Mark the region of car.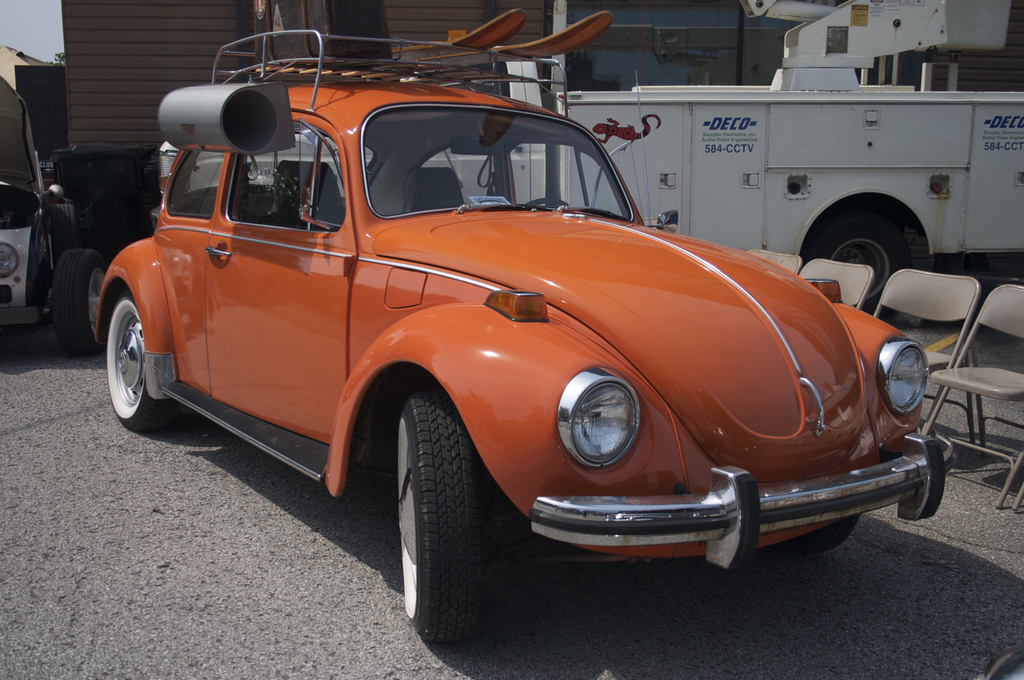
Region: (94,2,955,648).
